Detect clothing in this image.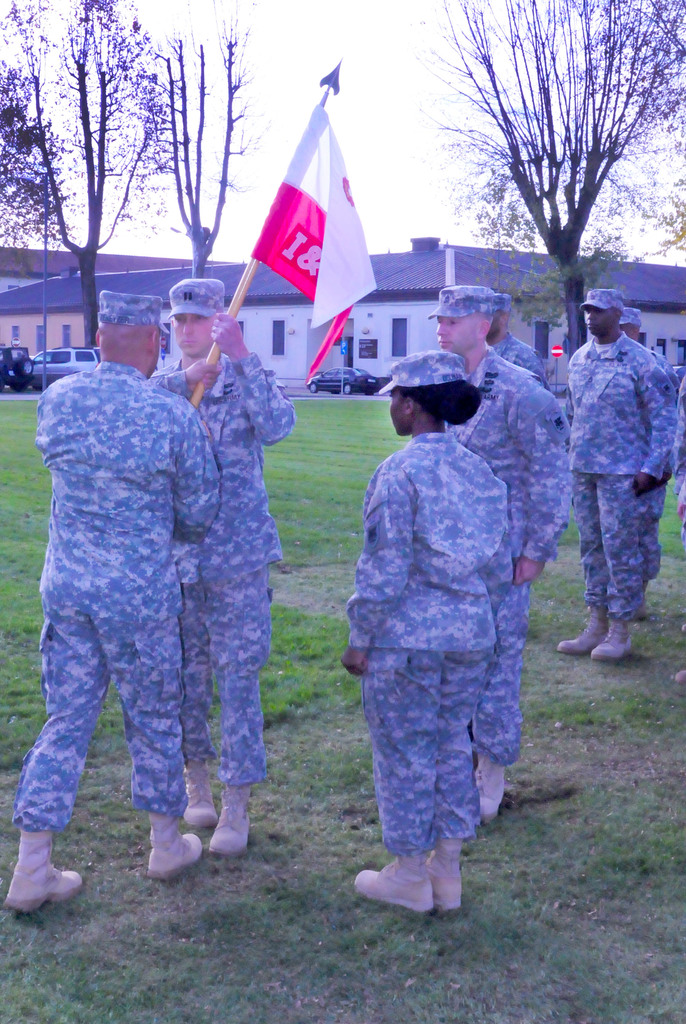
Detection: locate(333, 431, 509, 861).
